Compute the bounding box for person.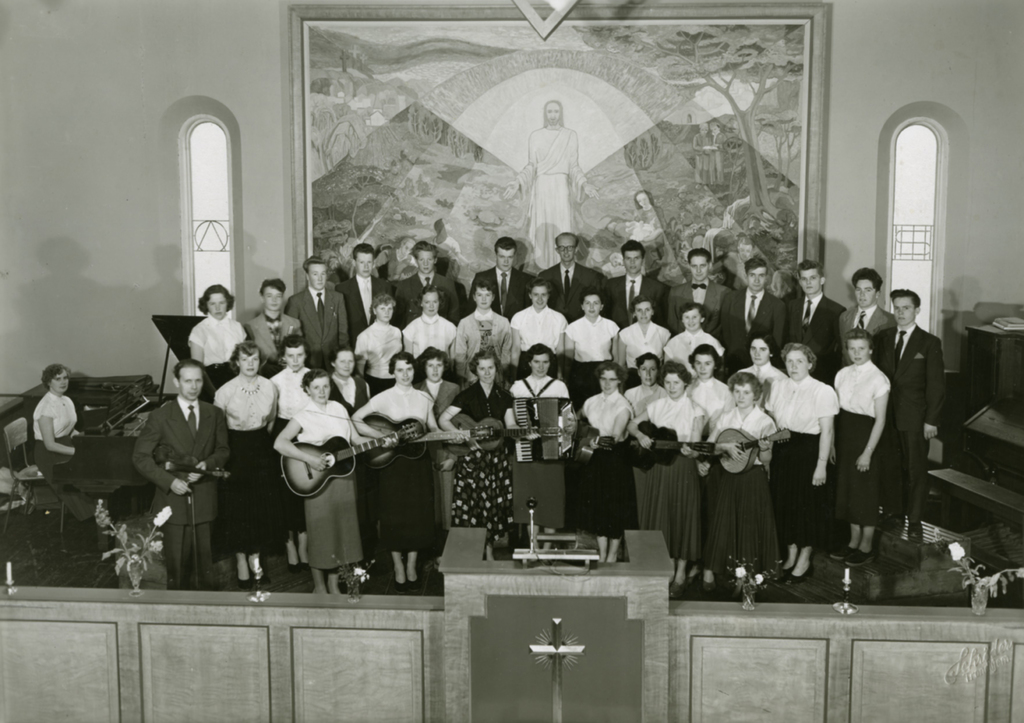
(left=570, top=371, right=629, bottom=558).
